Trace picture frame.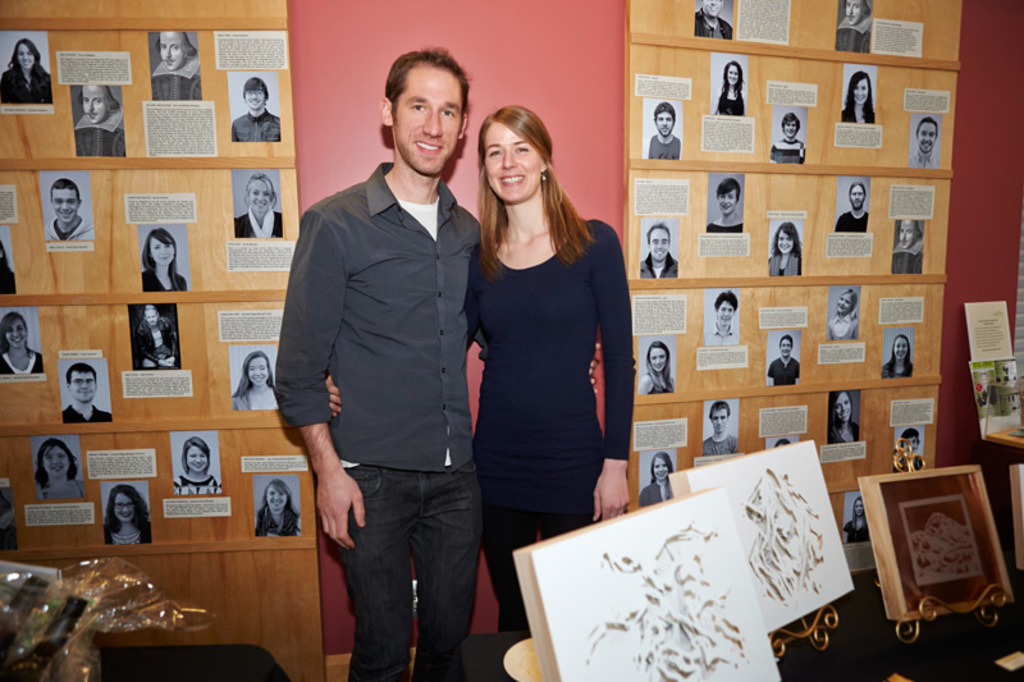
Traced to <region>772, 105, 806, 163</region>.
